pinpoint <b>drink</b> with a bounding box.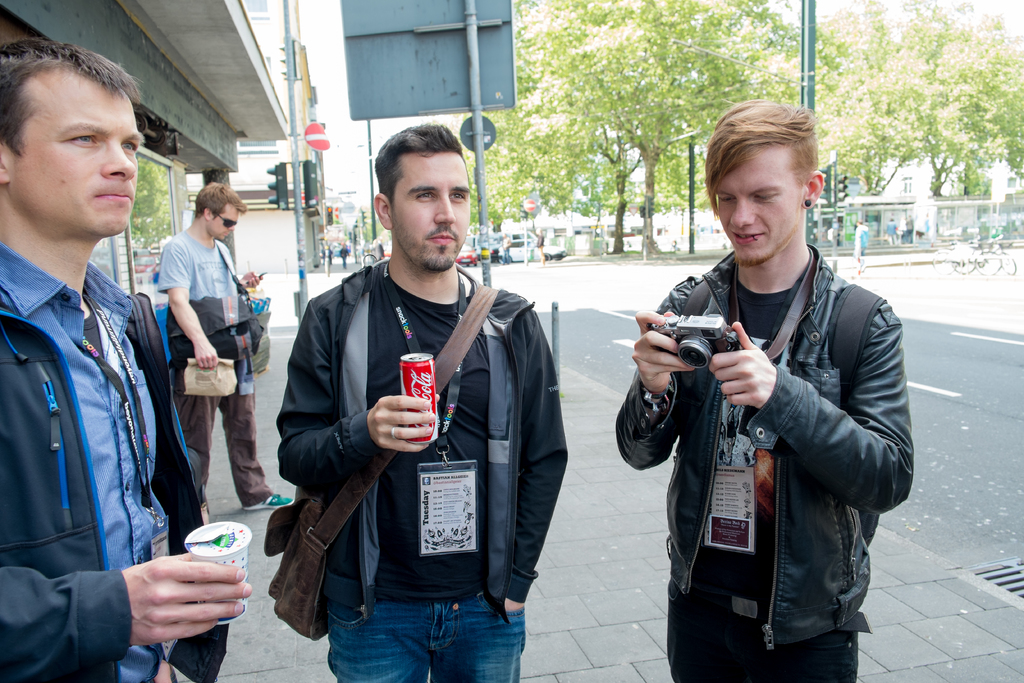
left=399, top=348, right=442, bottom=443.
